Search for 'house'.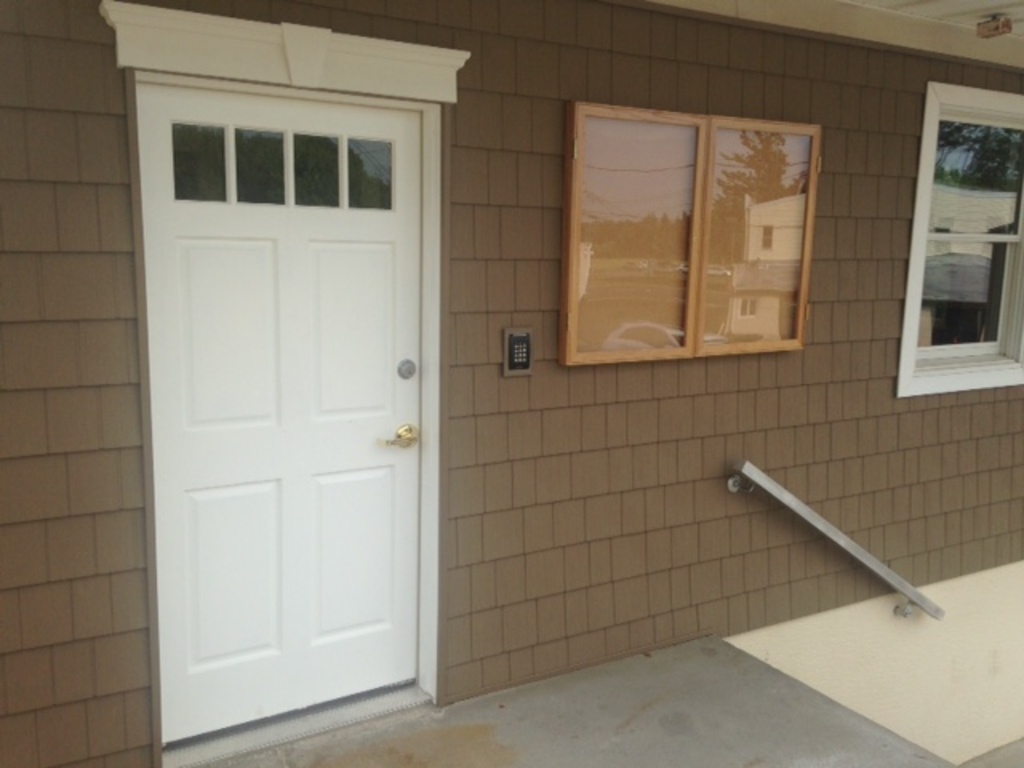
Found at x1=0, y1=0, x2=1022, y2=766.
